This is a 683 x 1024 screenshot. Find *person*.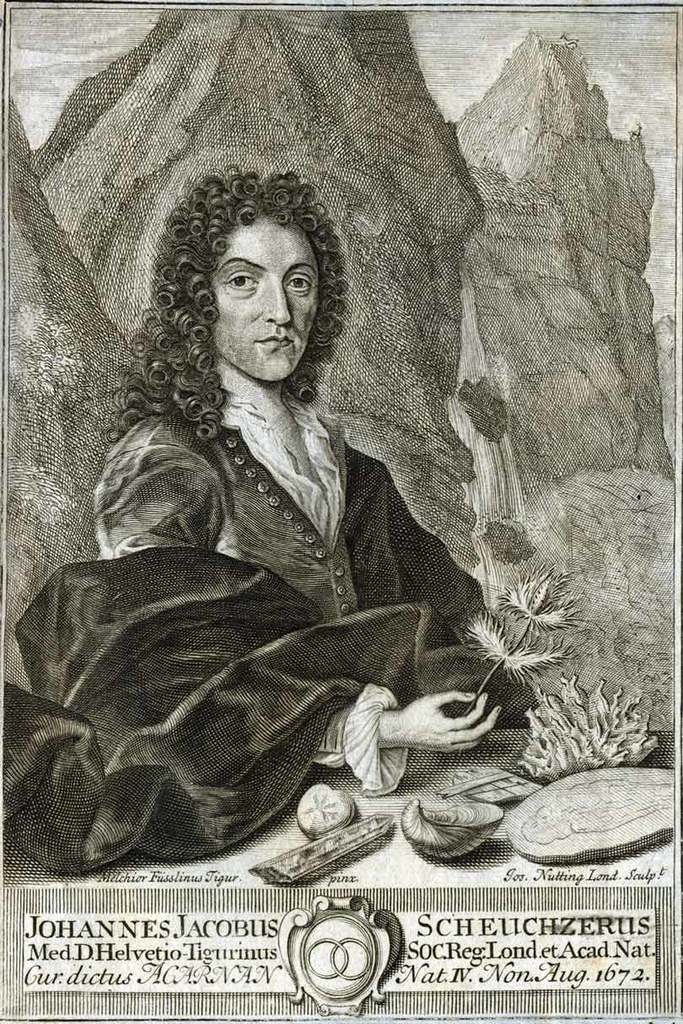
Bounding box: box=[98, 137, 524, 914].
